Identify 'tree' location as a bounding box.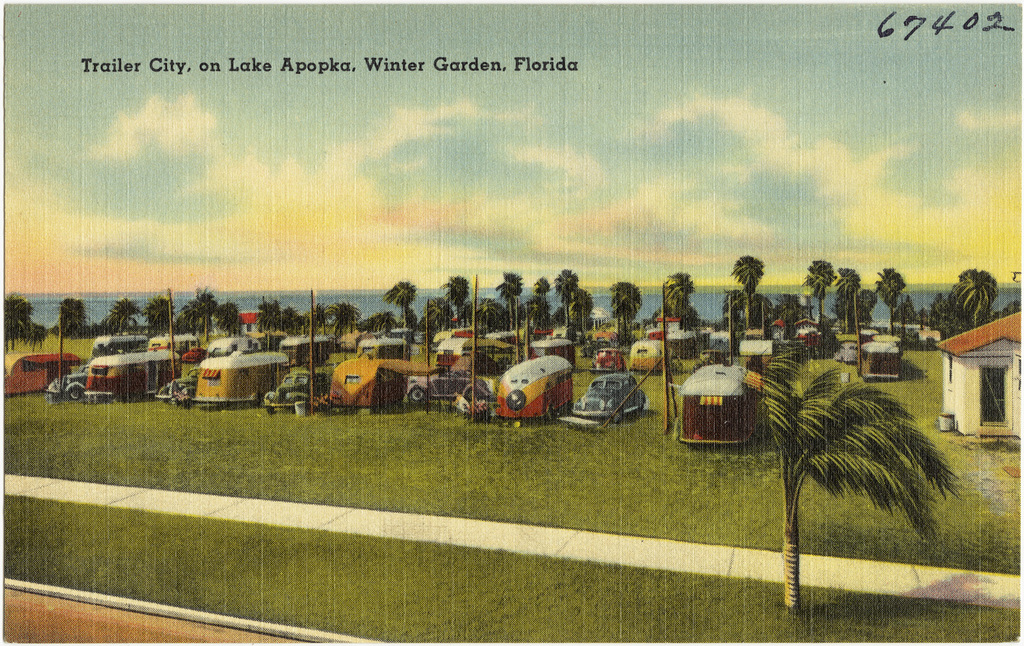
{"left": 3, "top": 293, "right": 48, "bottom": 355}.
